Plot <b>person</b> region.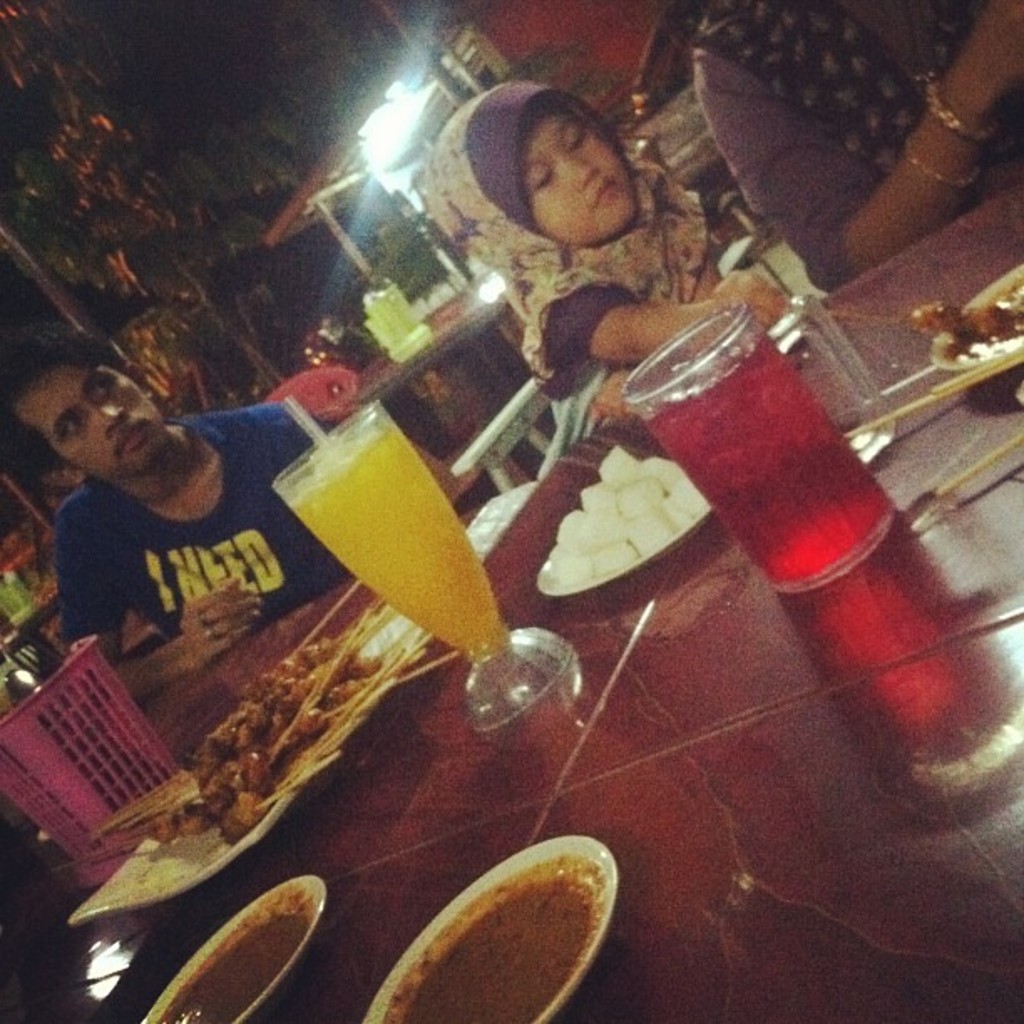
Plotted at detection(423, 79, 790, 482).
